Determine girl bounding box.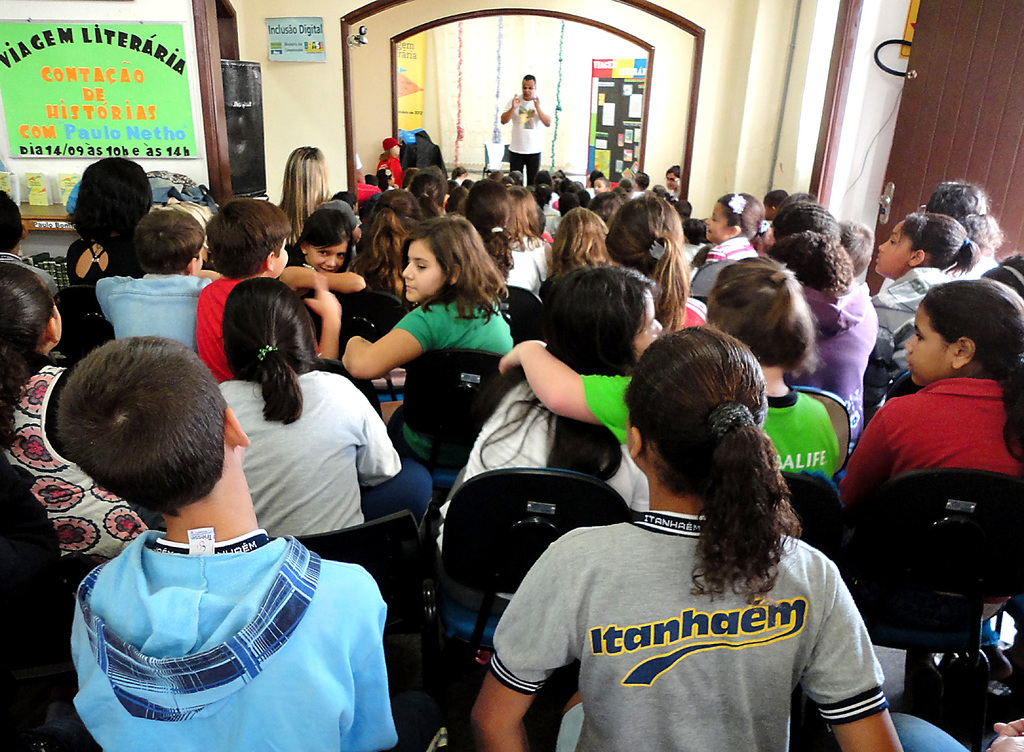
Determined: bbox=[0, 257, 147, 564].
